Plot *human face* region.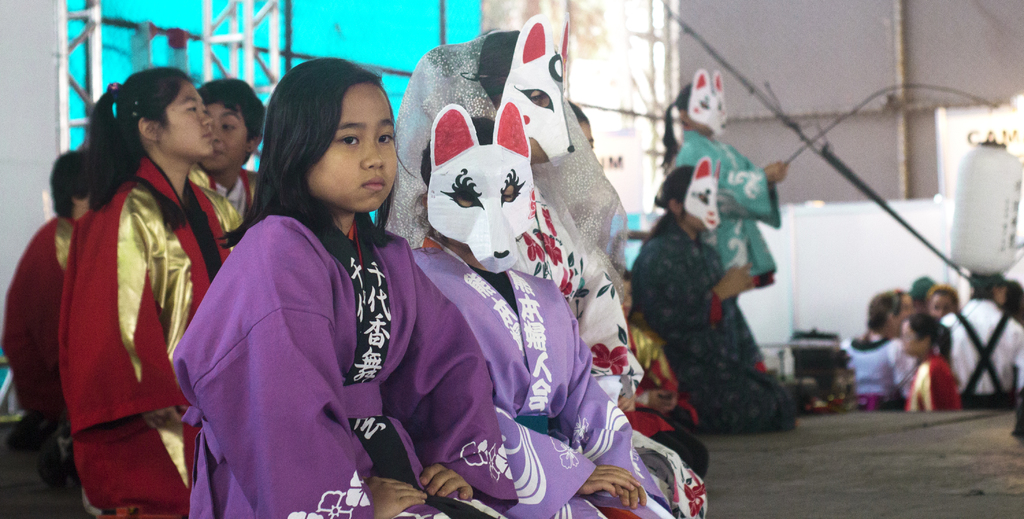
Plotted at pyautogui.locateOnScreen(163, 83, 215, 159).
